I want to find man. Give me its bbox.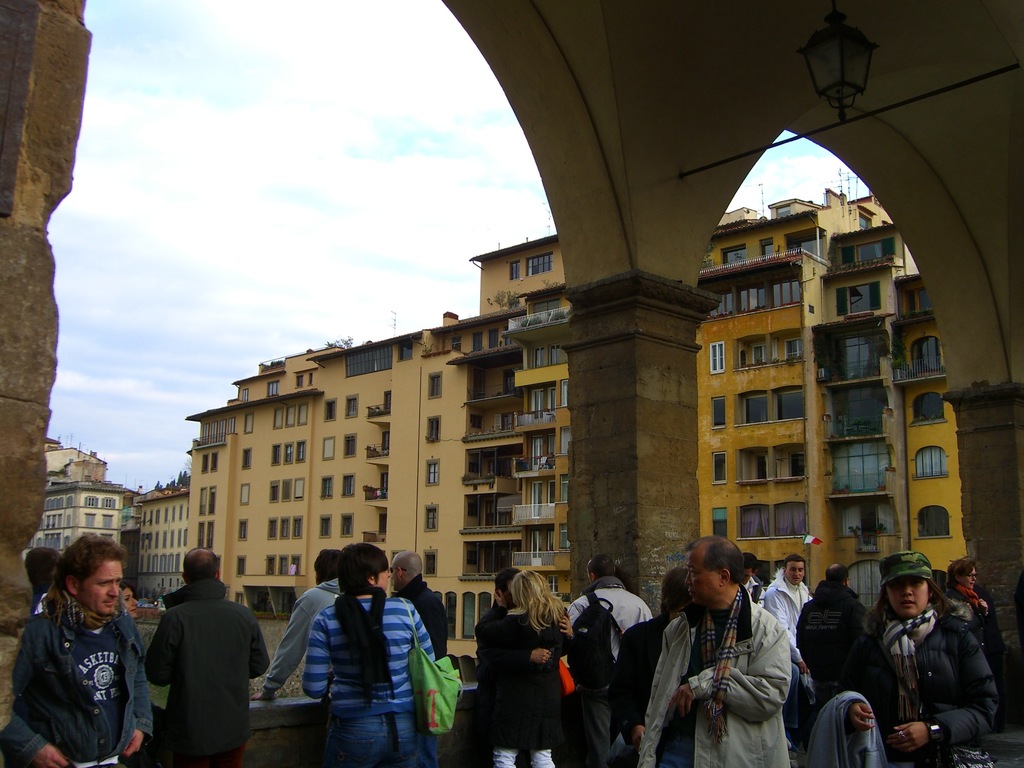
<bbox>249, 548, 342, 701</bbox>.
